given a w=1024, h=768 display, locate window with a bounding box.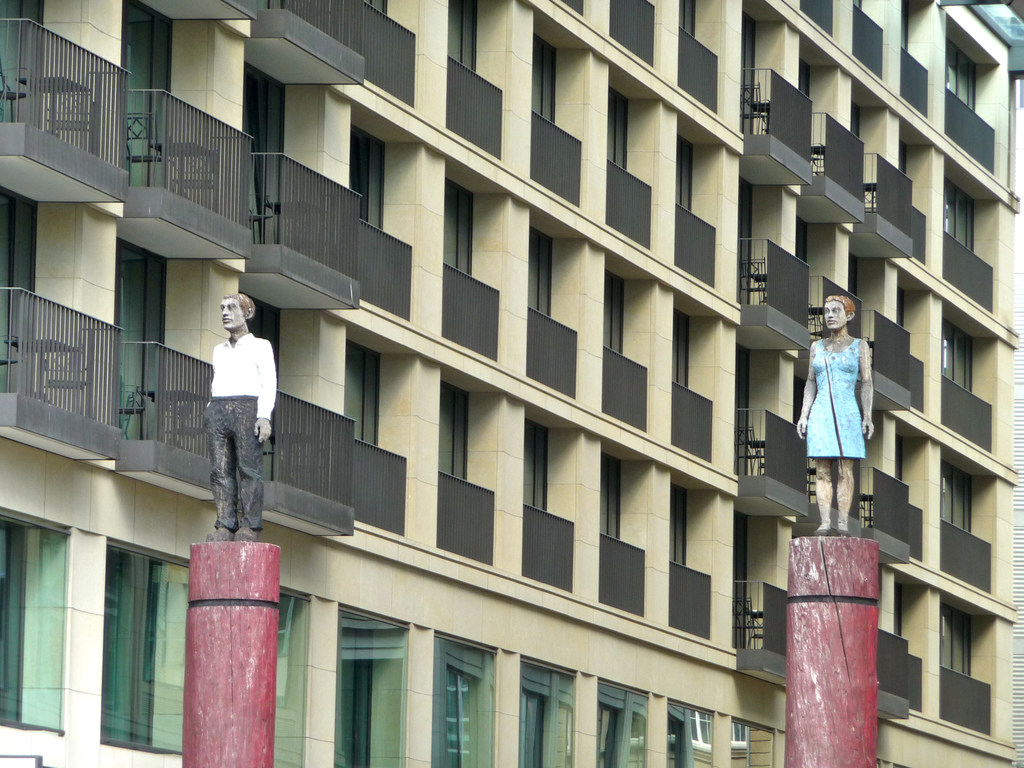
Located: {"x1": 800, "y1": 61, "x2": 813, "y2": 100}.
